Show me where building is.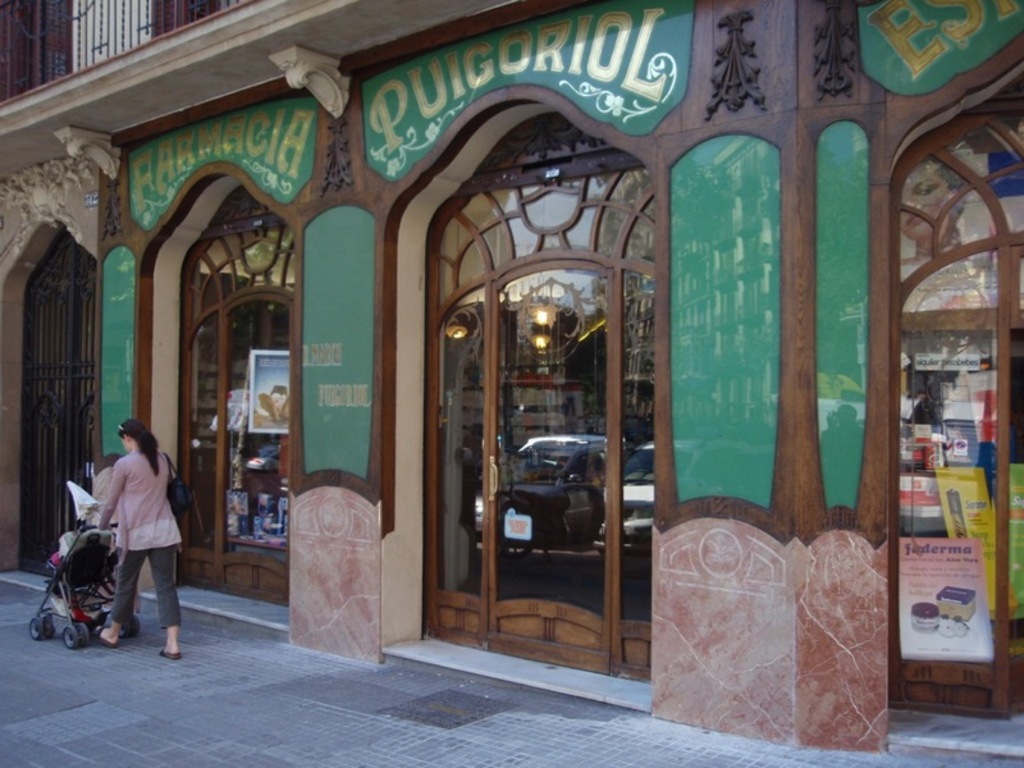
building is at (0, 0, 1023, 724).
